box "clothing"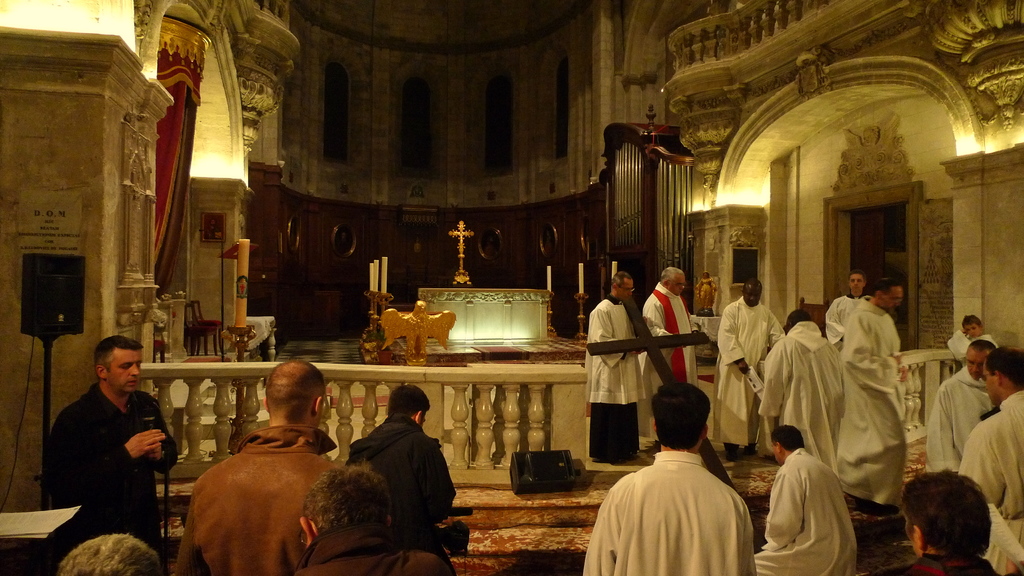
[594, 428, 762, 573]
